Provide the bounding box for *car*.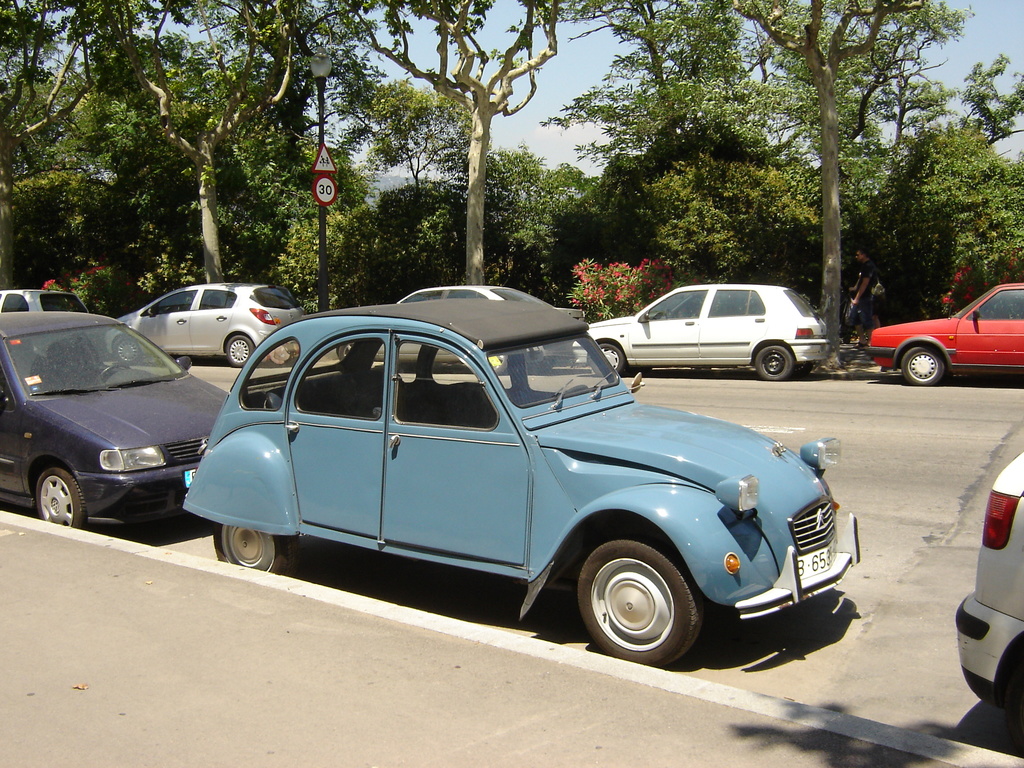
{"left": 860, "top": 269, "right": 1023, "bottom": 389}.
